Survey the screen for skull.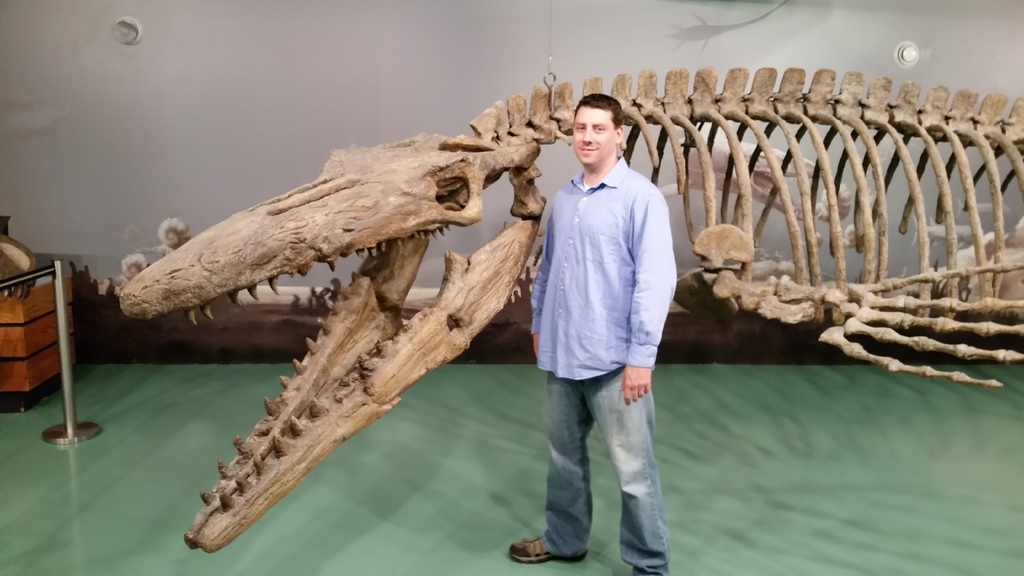
Survey found: <box>118,132,541,553</box>.
